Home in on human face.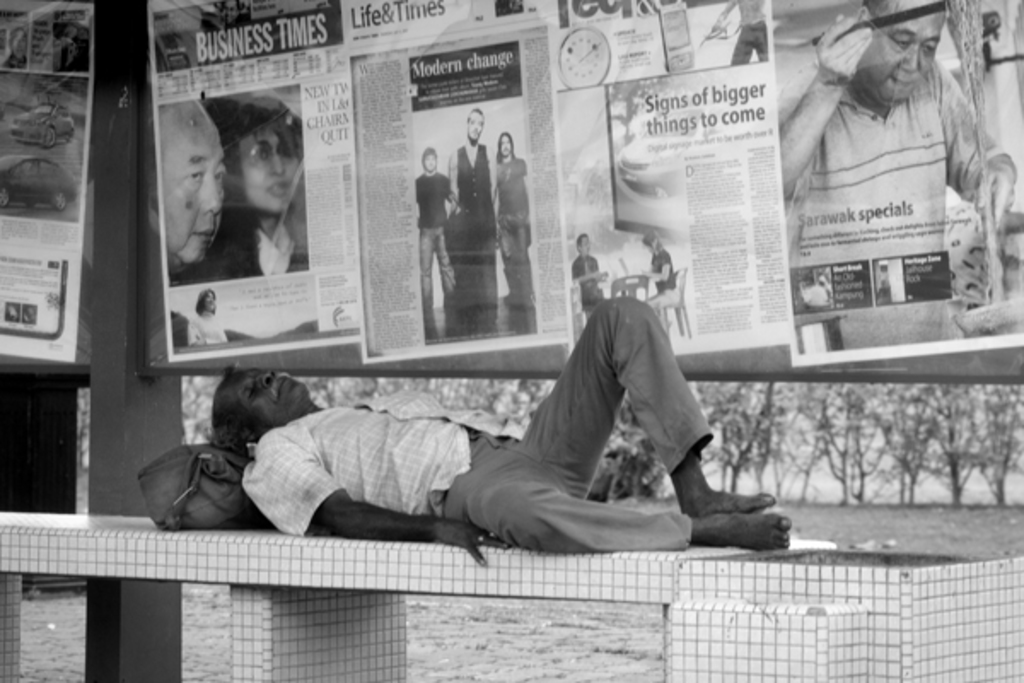
Homed in at (left=159, top=114, right=230, bottom=263).
